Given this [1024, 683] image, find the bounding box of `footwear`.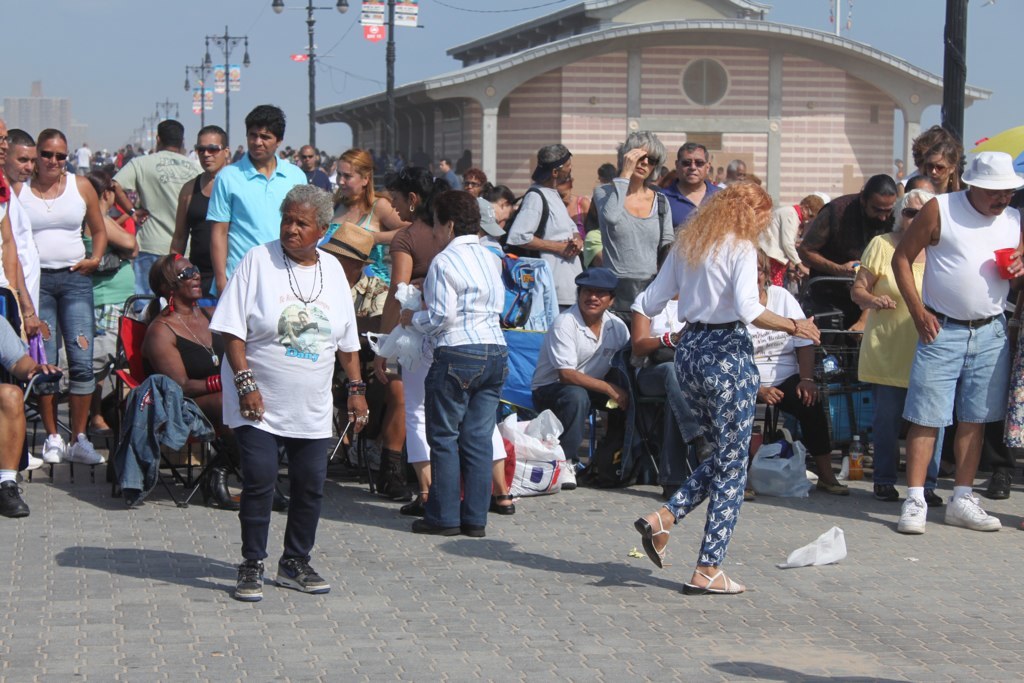
[205,463,239,510].
